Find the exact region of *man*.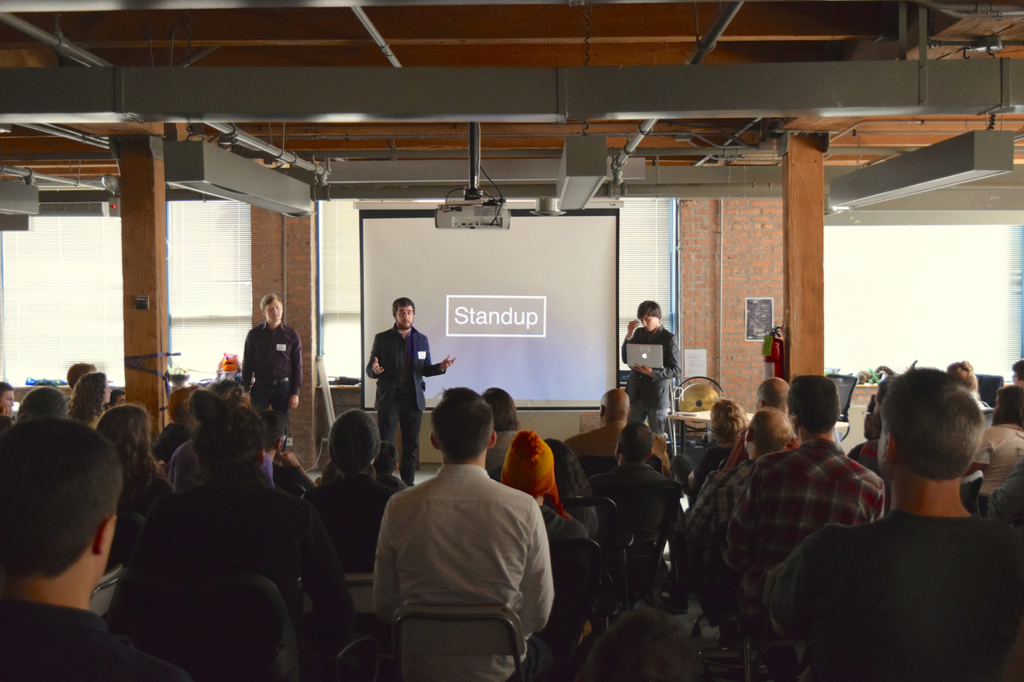
Exact region: pyautogui.locateOnScreen(726, 375, 802, 466).
